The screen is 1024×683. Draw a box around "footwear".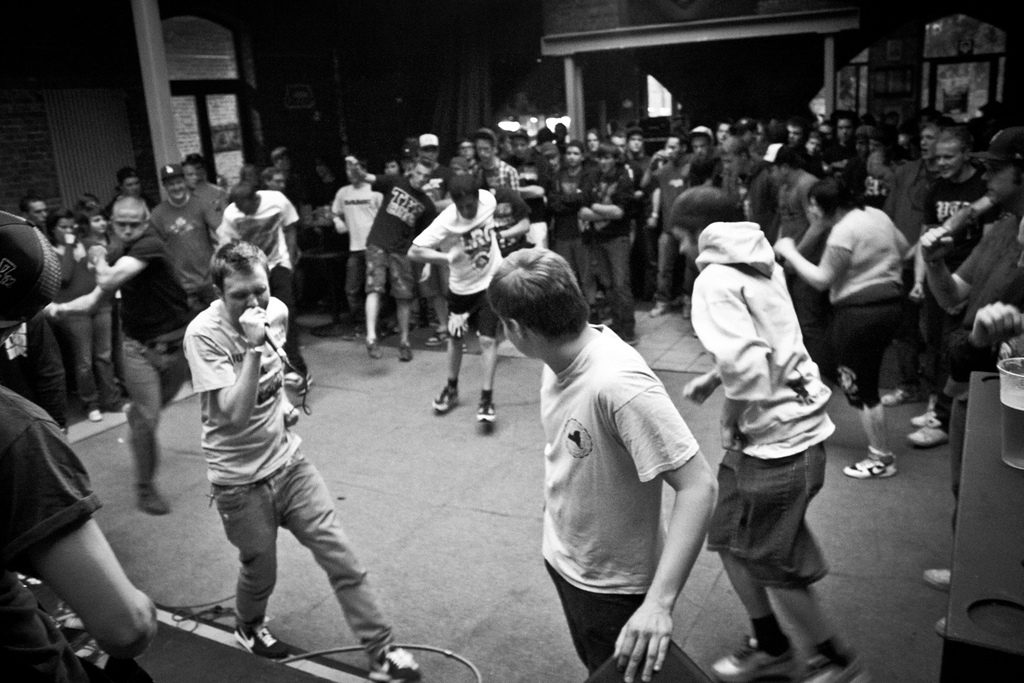
(x1=801, y1=650, x2=873, y2=682).
